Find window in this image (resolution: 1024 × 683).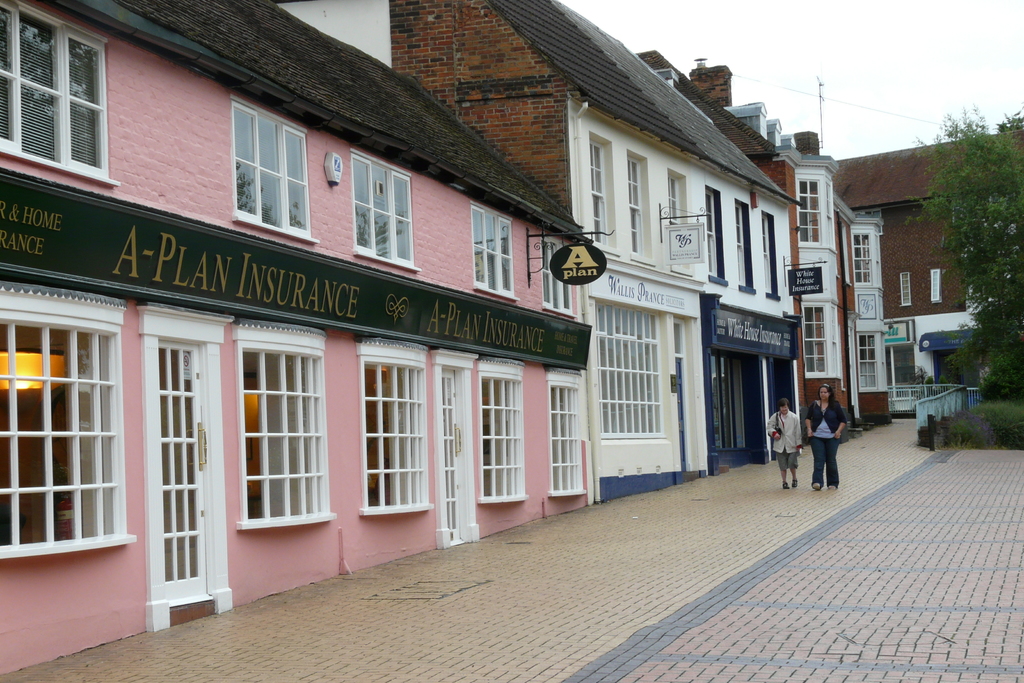
Rect(856, 329, 879, 391).
